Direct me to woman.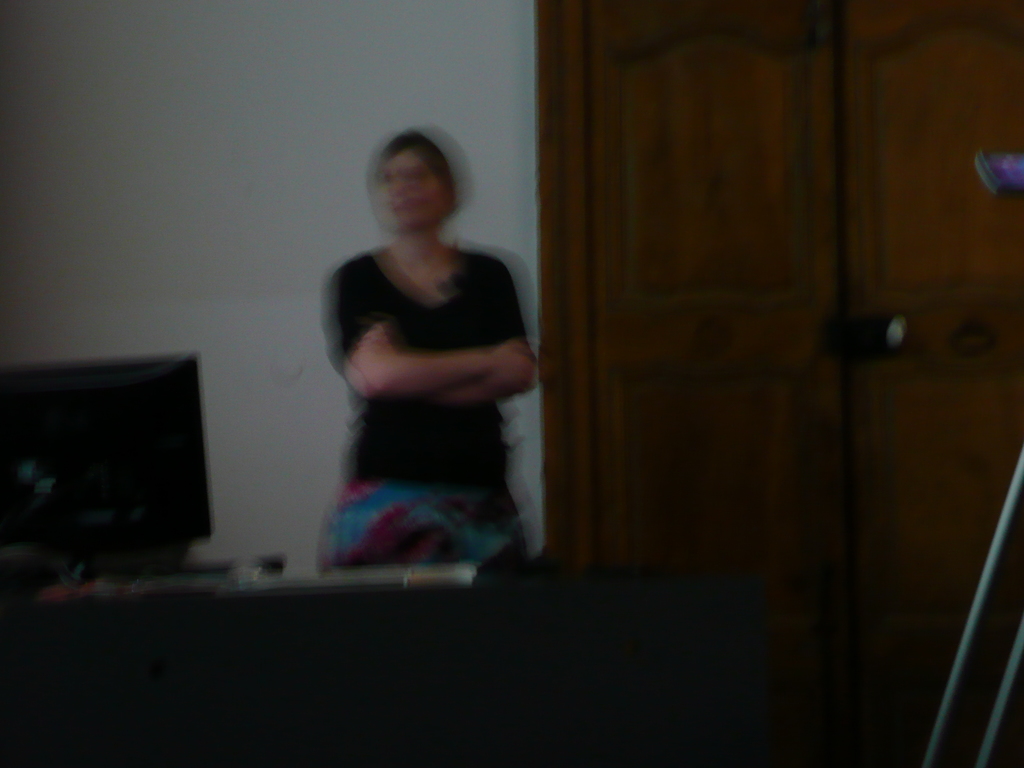
Direction: {"left": 314, "top": 130, "right": 532, "bottom": 582}.
